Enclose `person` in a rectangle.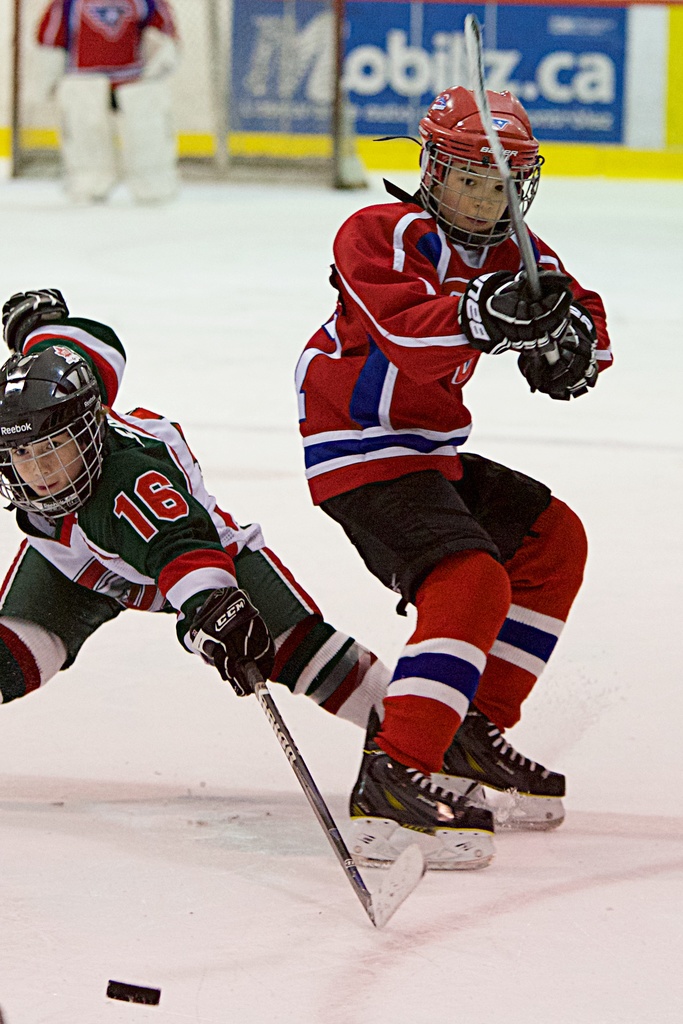
<box>33,0,183,200</box>.
